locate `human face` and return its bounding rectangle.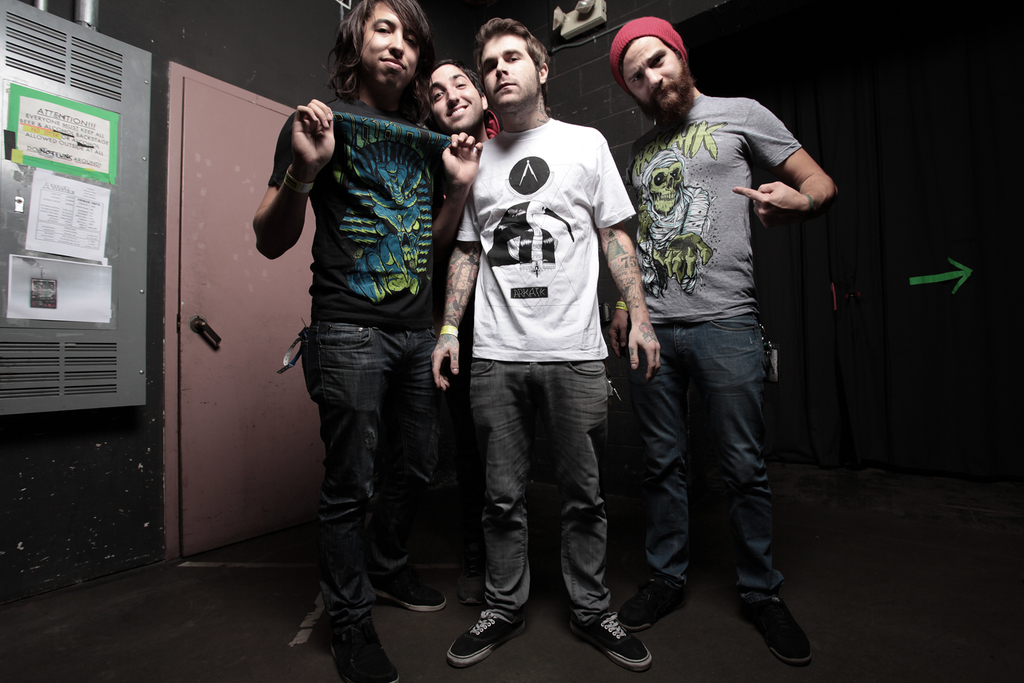
[left=621, top=36, right=686, bottom=113].
